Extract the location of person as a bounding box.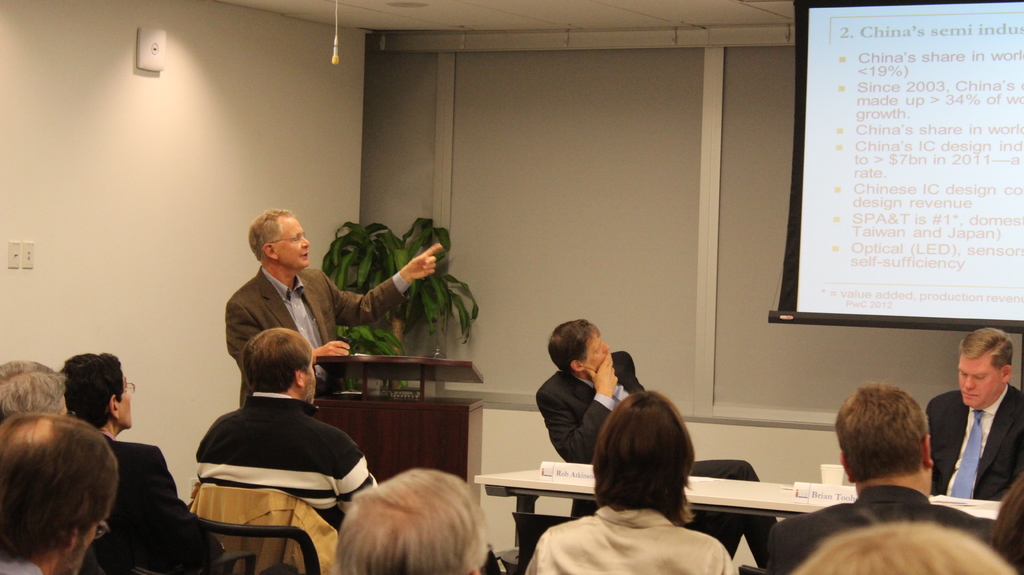
bbox=[534, 320, 778, 571].
